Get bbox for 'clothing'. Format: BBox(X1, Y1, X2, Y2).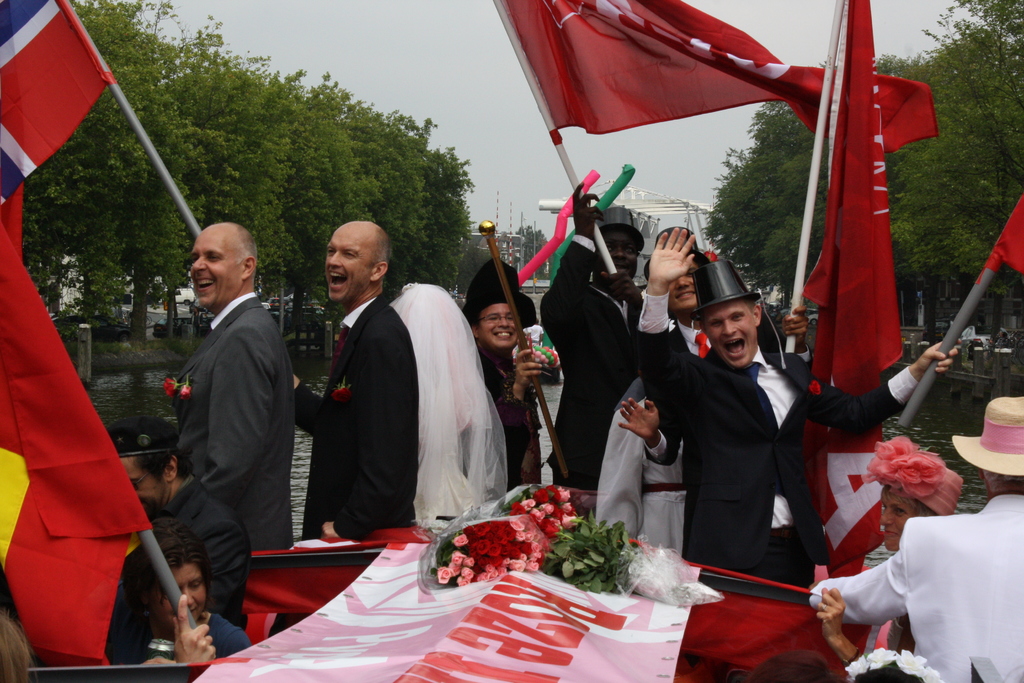
BBox(291, 286, 429, 543).
